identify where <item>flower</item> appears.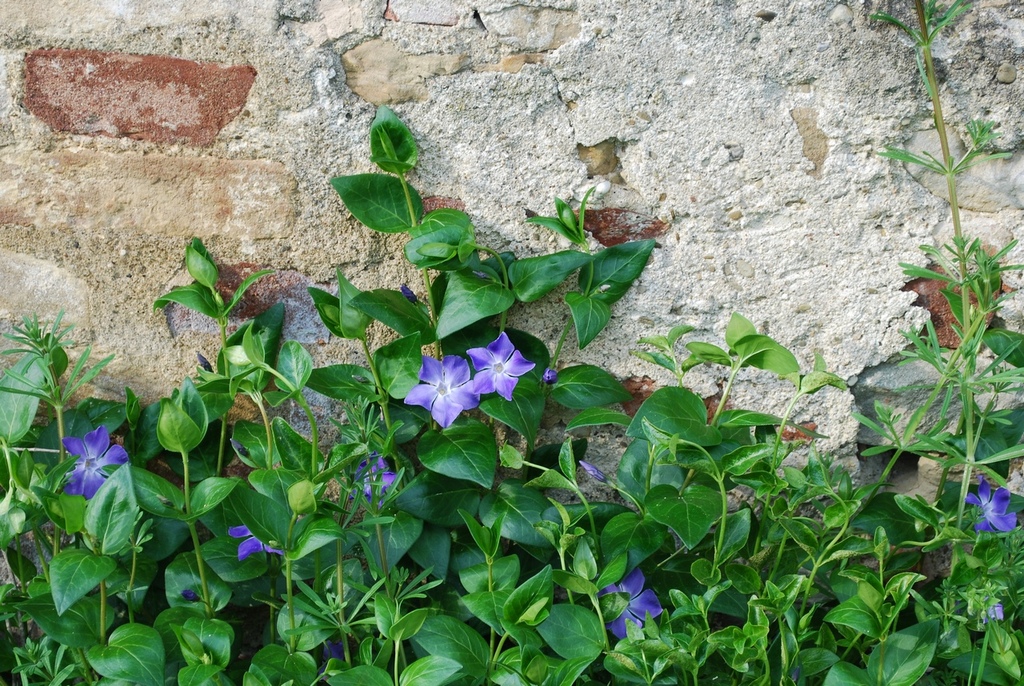
Appears at bbox=(364, 453, 398, 501).
